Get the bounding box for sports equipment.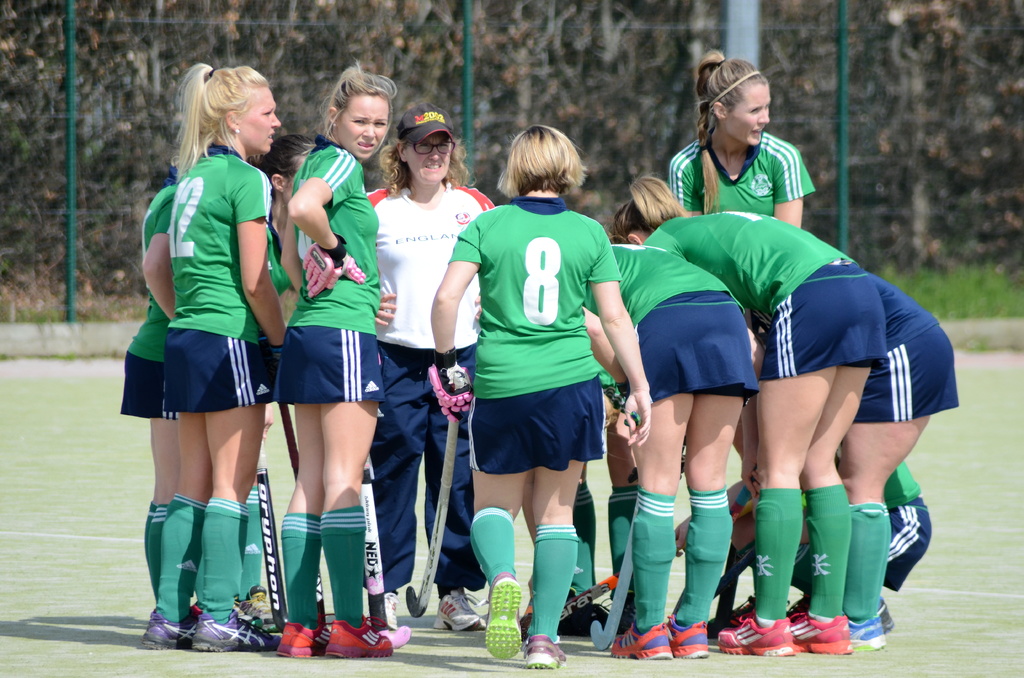
{"x1": 194, "y1": 606, "x2": 294, "y2": 654}.
